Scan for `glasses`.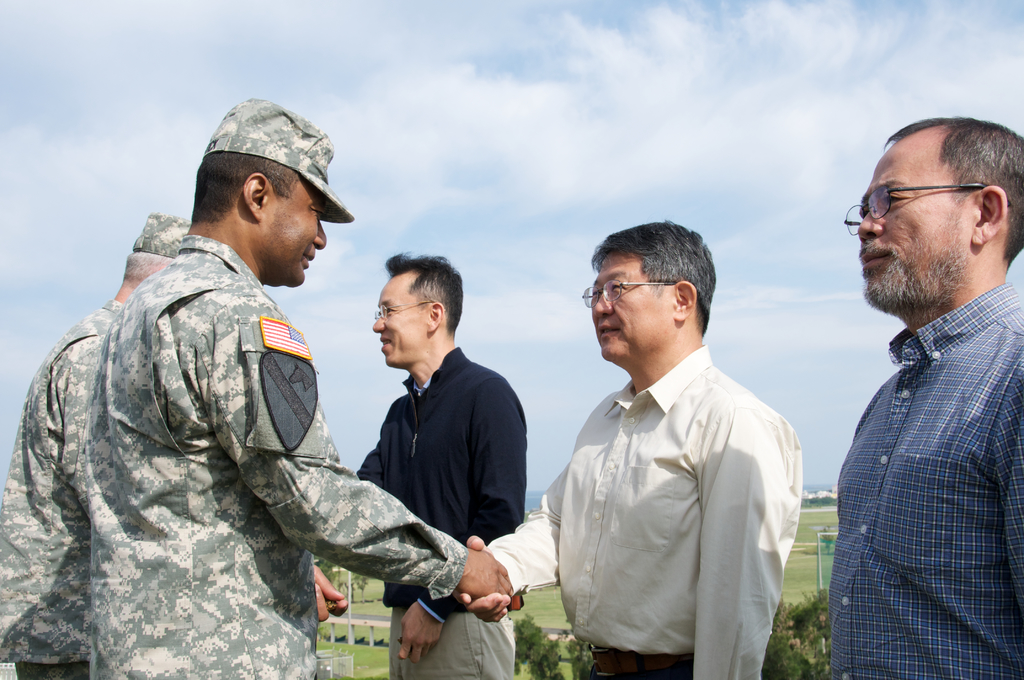
Scan result: box=[578, 278, 676, 304].
